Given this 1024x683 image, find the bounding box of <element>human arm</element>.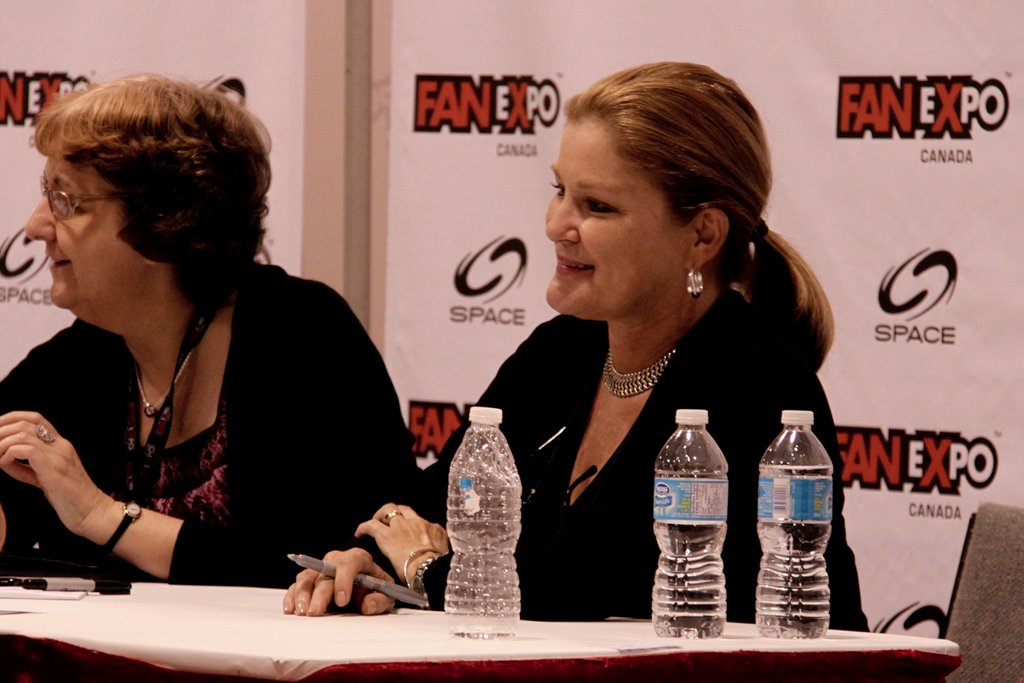
rect(278, 311, 582, 617).
